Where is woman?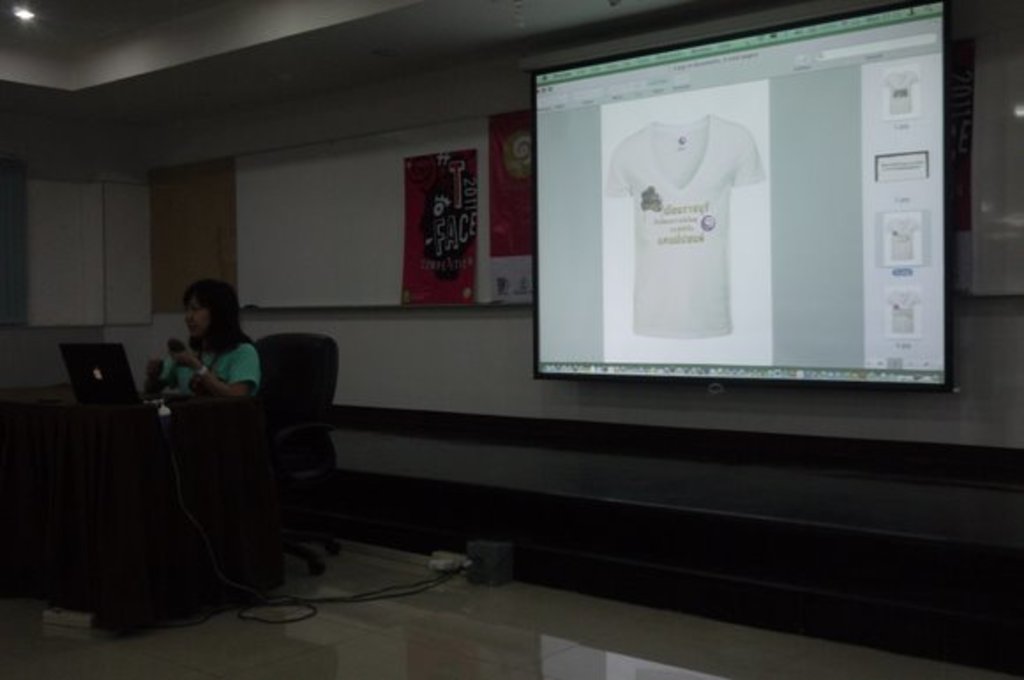
[left=145, top=277, right=263, bottom=426].
